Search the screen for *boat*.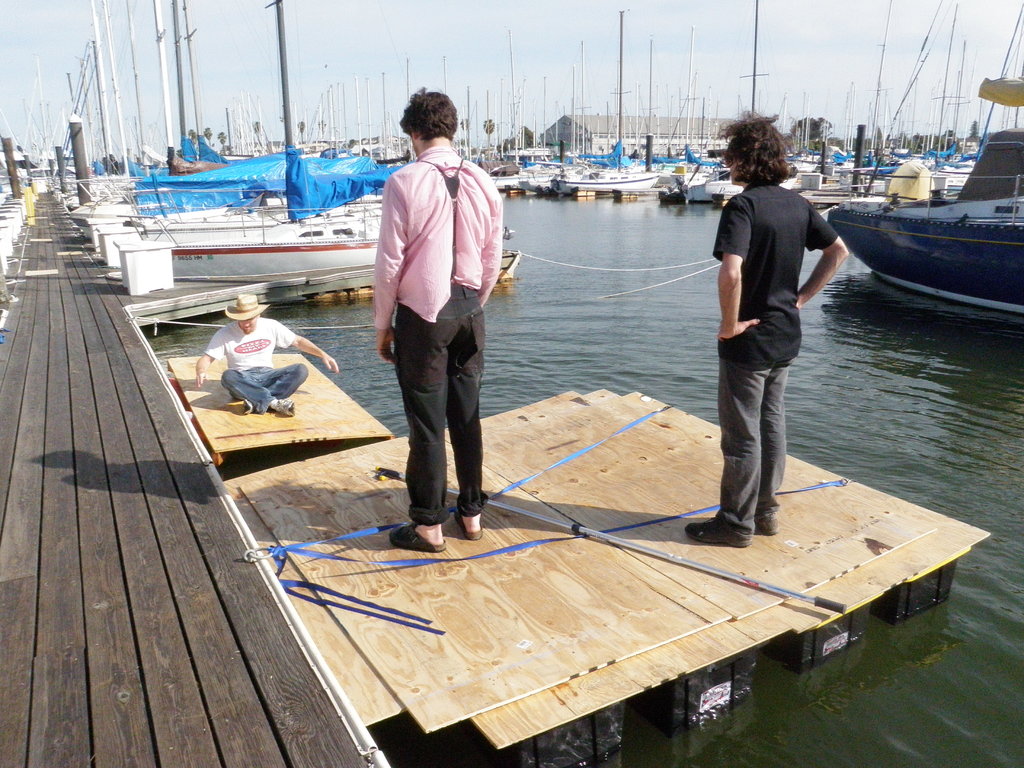
Found at l=832, t=150, r=1023, b=291.
